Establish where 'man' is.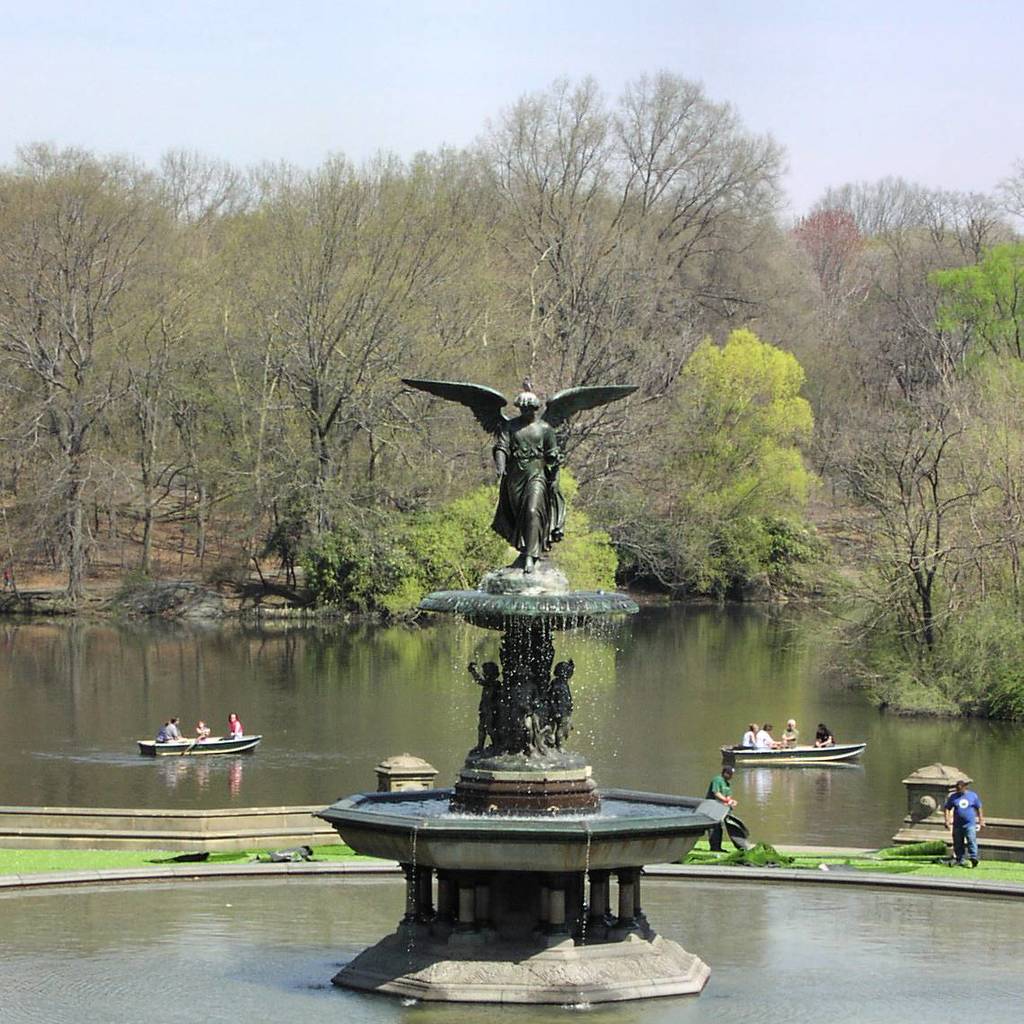
Established at BBox(398, 375, 631, 574).
